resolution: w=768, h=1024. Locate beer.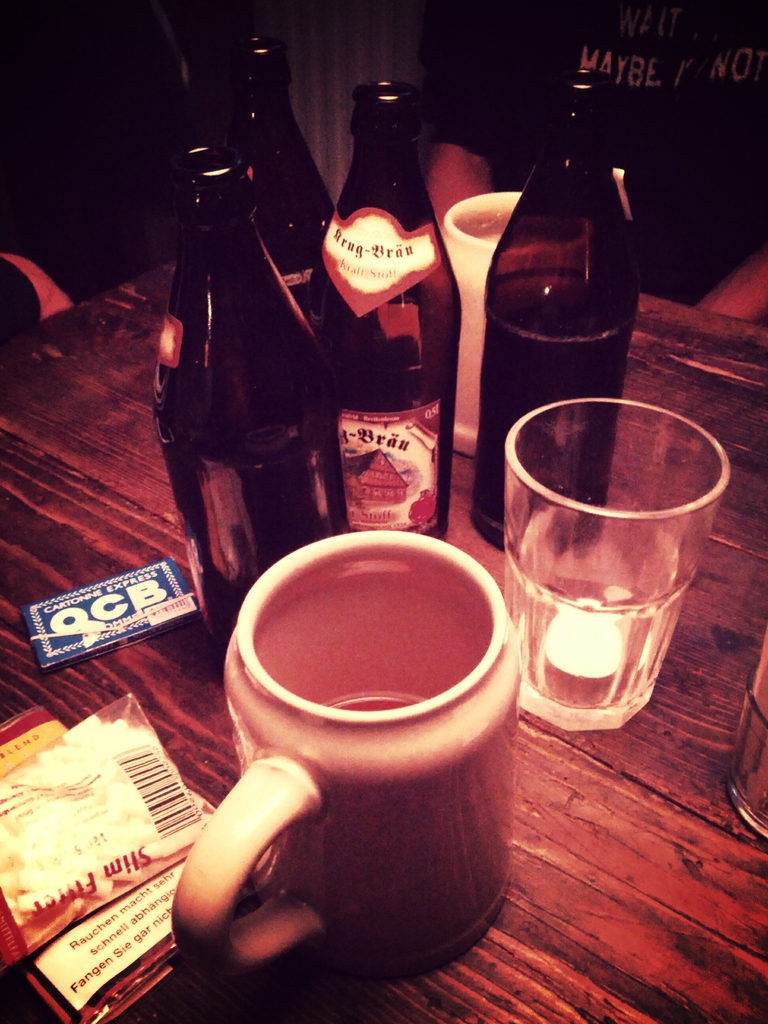
<bbox>488, 74, 638, 568</bbox>.
